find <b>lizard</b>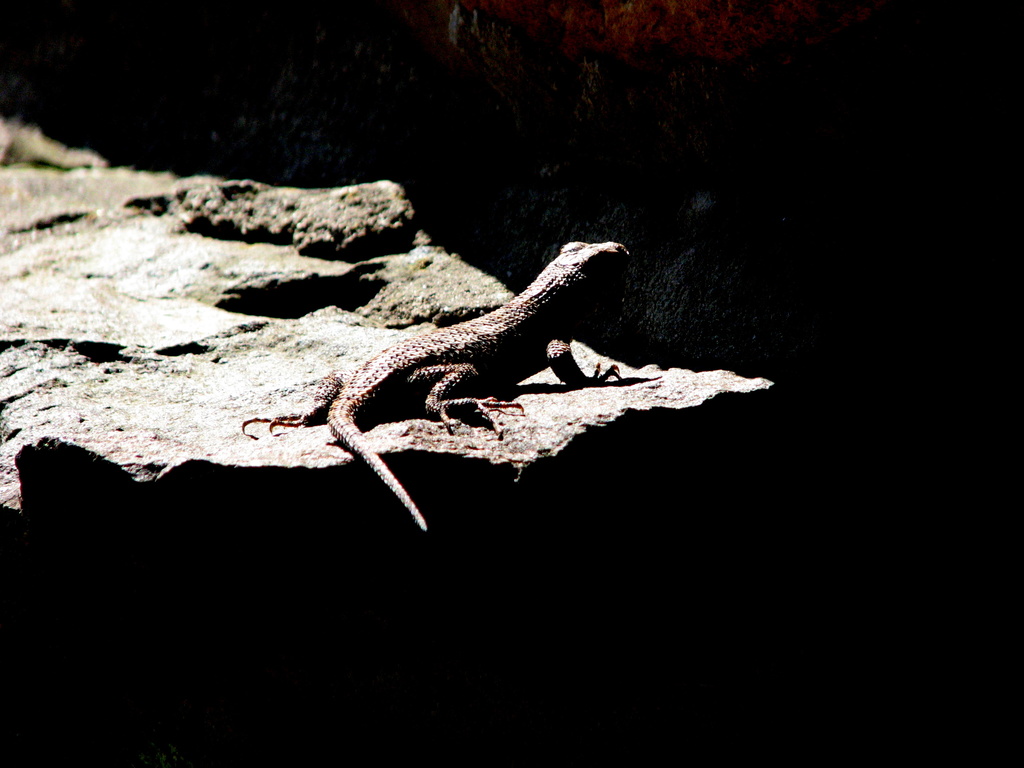
(245, 236, 628, 523)
